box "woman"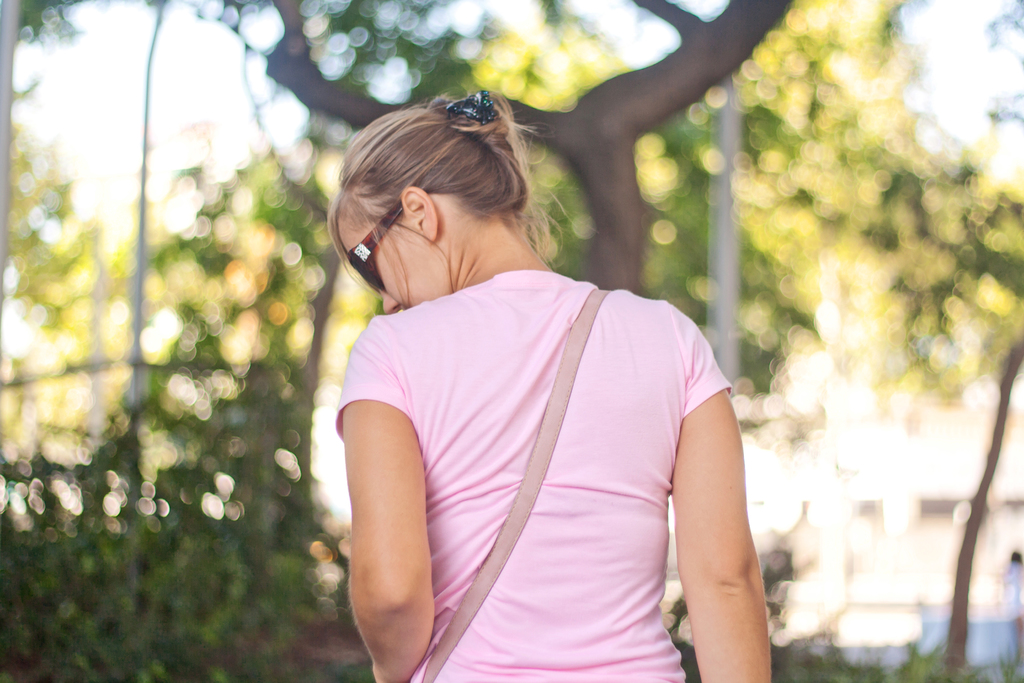
pyautogui.locateOnScreen(325, 85, 773, 682)
